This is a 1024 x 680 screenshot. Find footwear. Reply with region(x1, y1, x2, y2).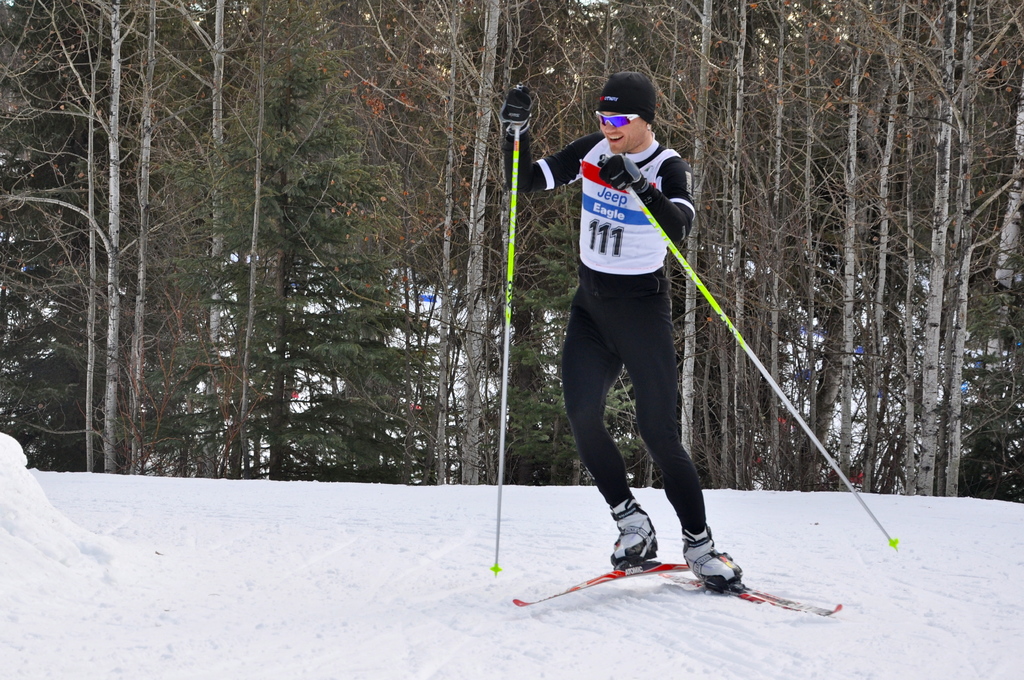
region(678, 526, 747, 590).
